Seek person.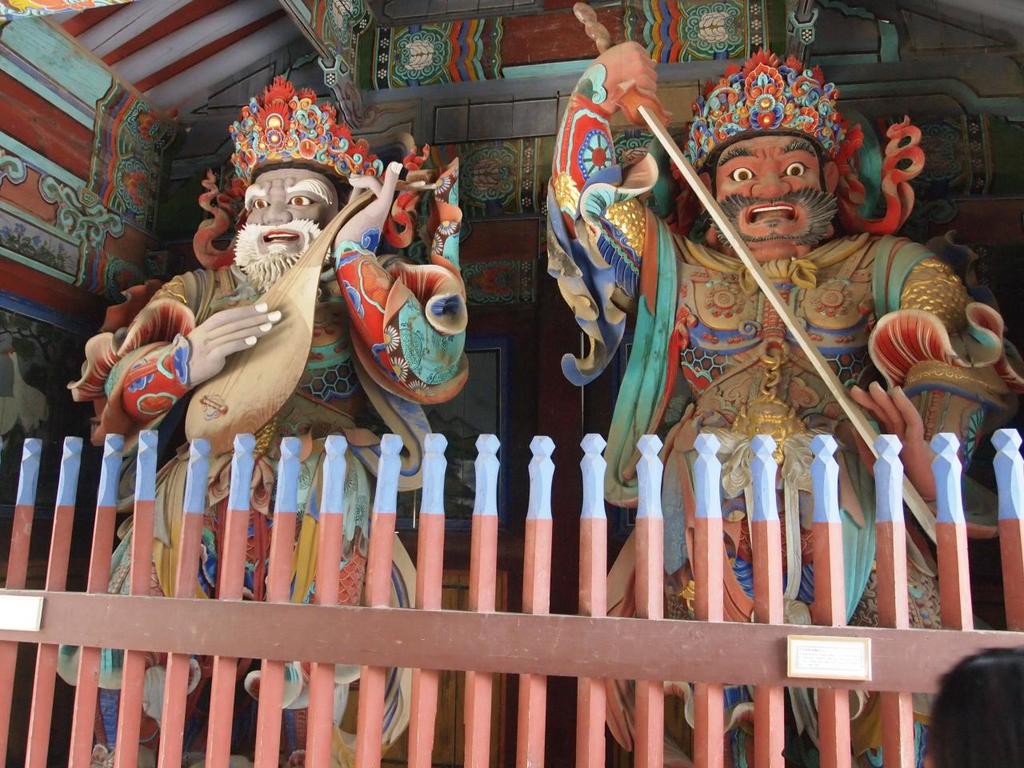
BBox(542, 38, 1022, 767).
